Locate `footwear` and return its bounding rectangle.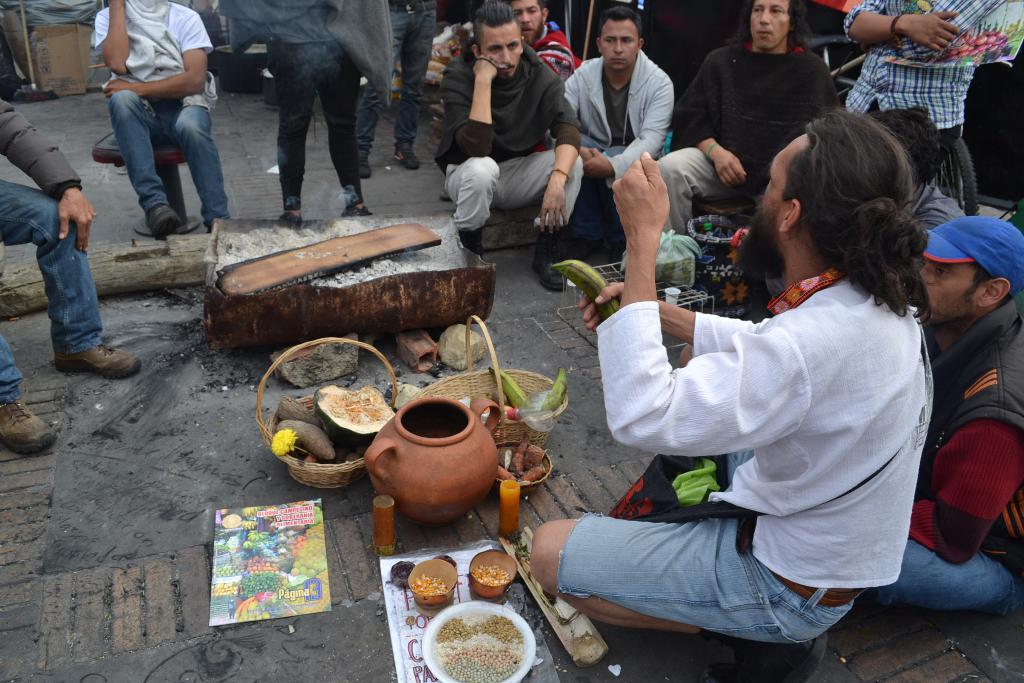
bbox=(145, 194, 176, 245).
